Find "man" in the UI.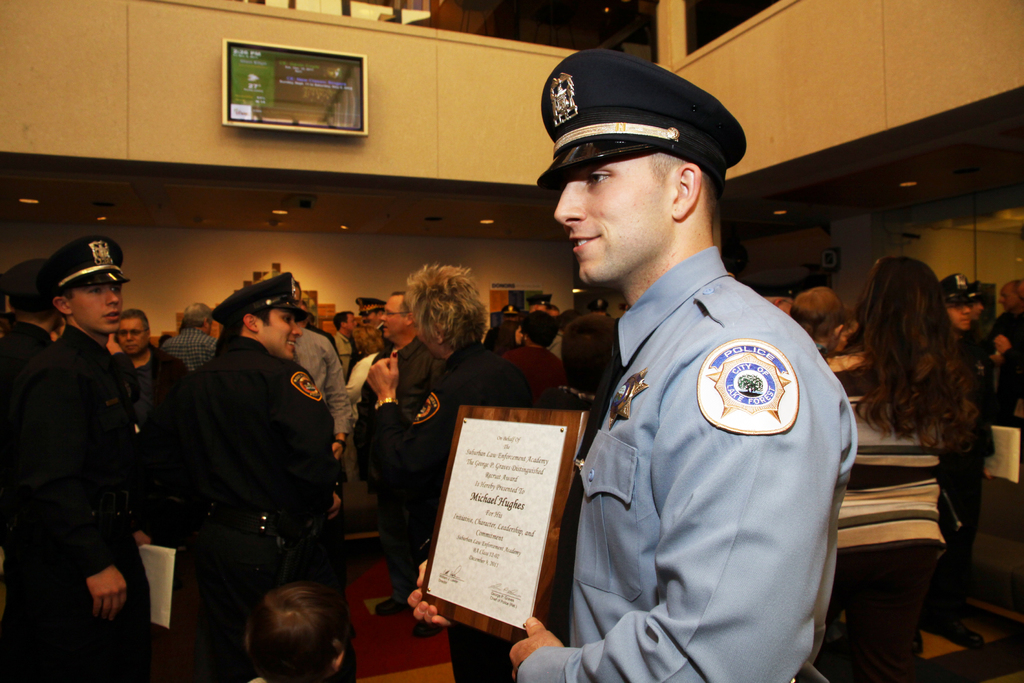
UI element at [x1=0, y1=261, x2=61, y2=377].
